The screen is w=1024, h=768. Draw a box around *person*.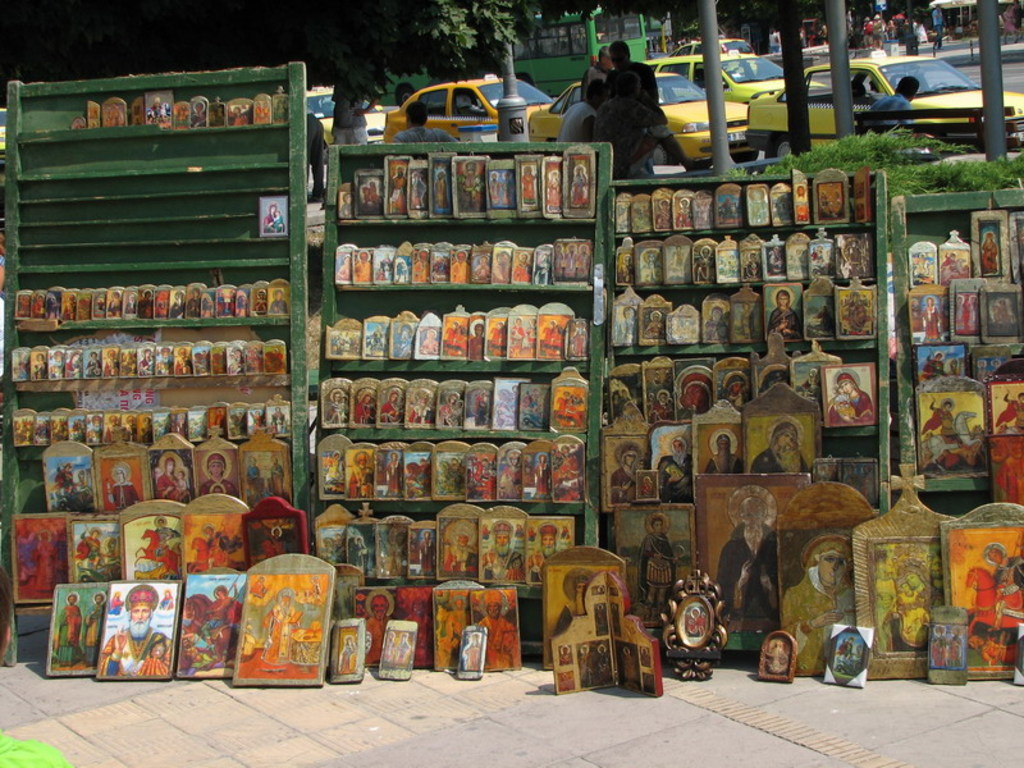
{"left": 736, "top": 305, "right": 758, "bottom": 339}.
